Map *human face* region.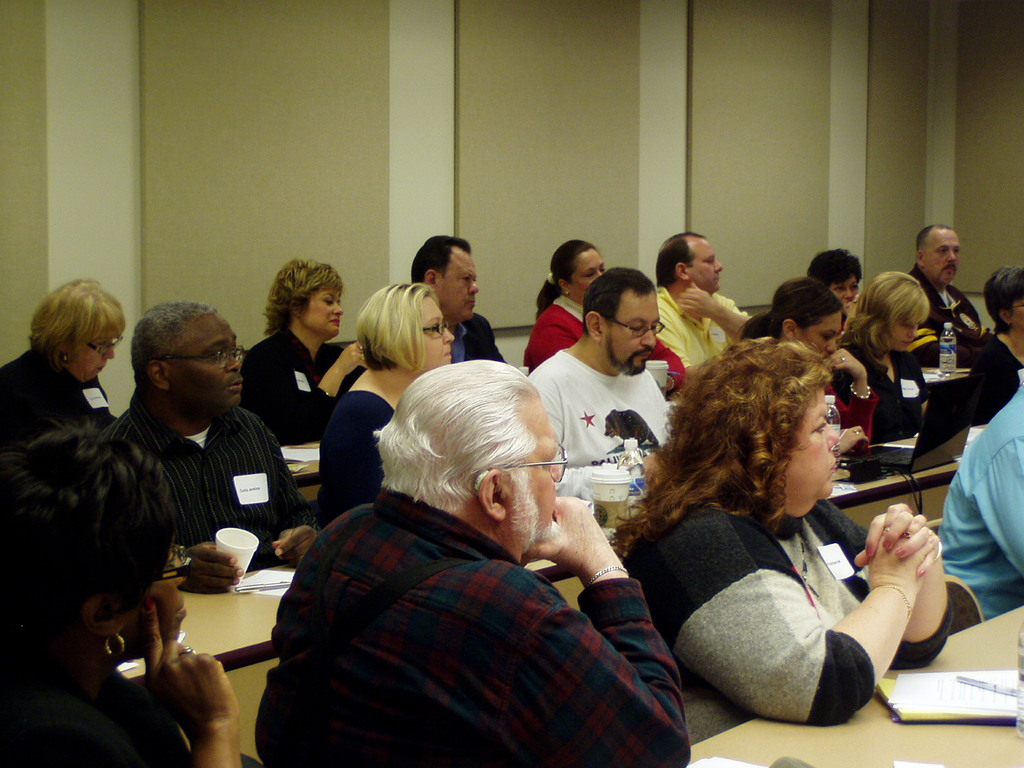
Mapped to region(409, 296, 456, 378).
